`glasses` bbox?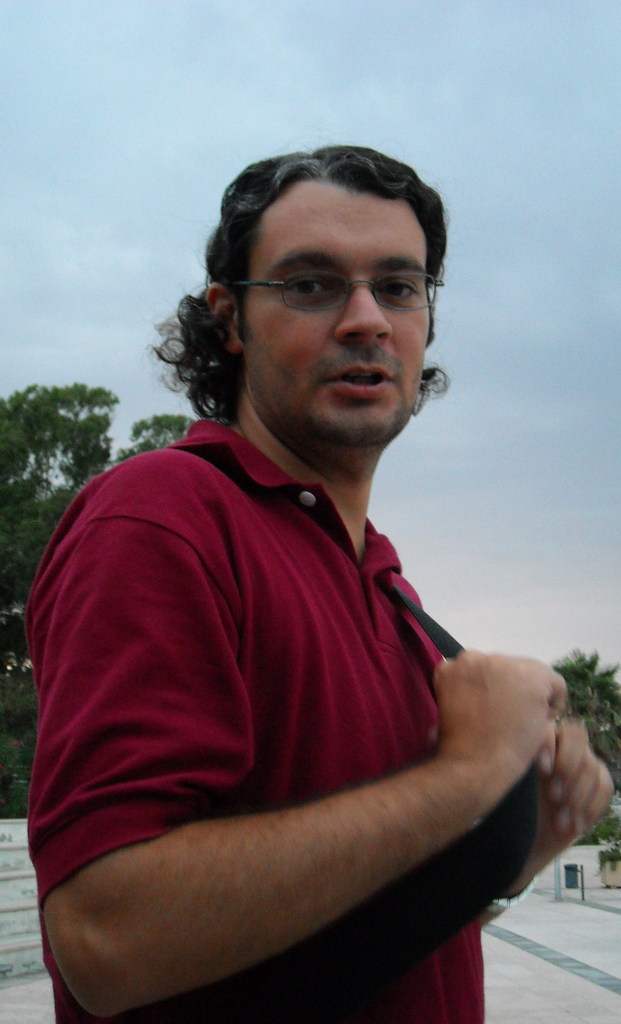
detection(226, 247, 443, 316)
